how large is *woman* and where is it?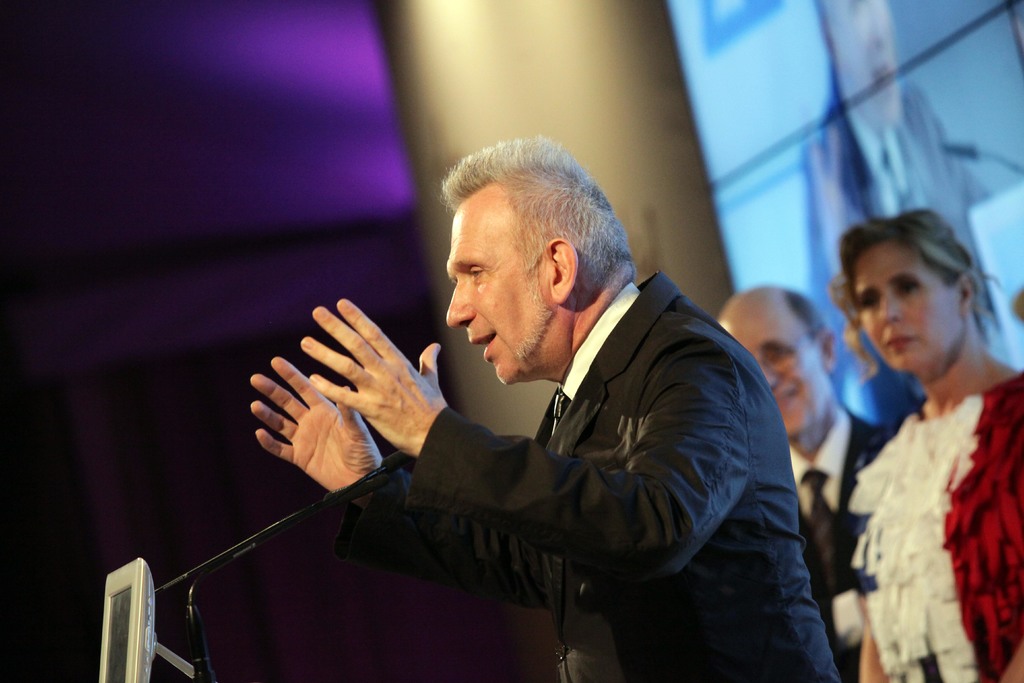
Bounding box: Rect(813, 223, 1023, 682).
